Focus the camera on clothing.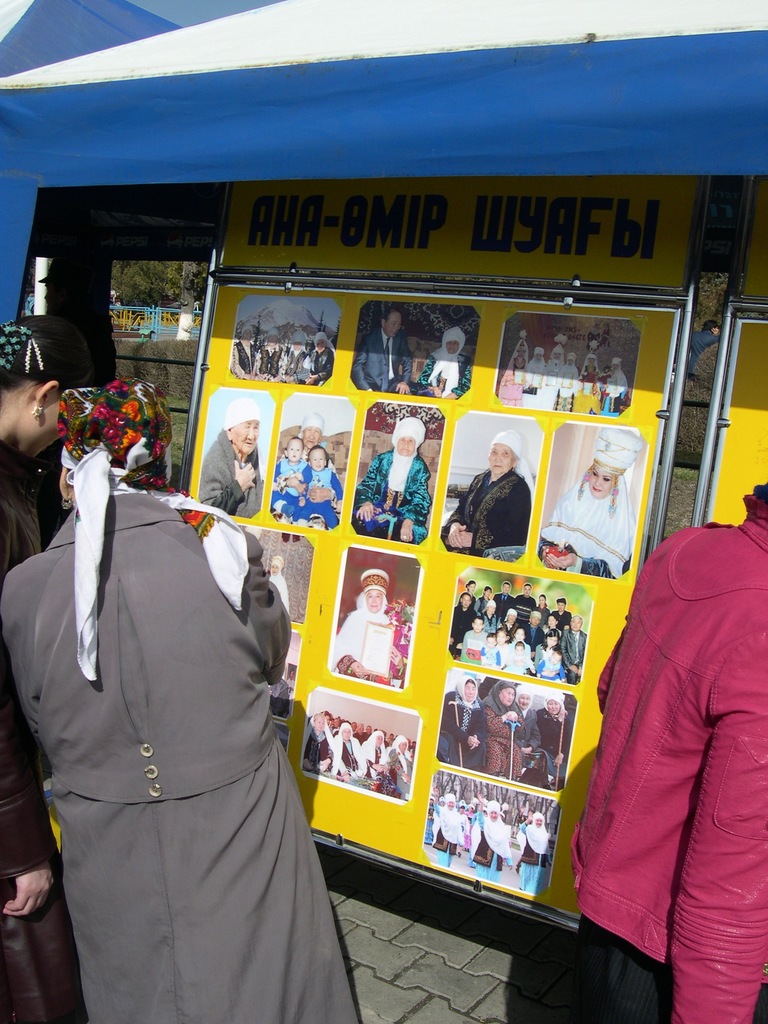
Focus region: box(436, 686, 486, 774).
